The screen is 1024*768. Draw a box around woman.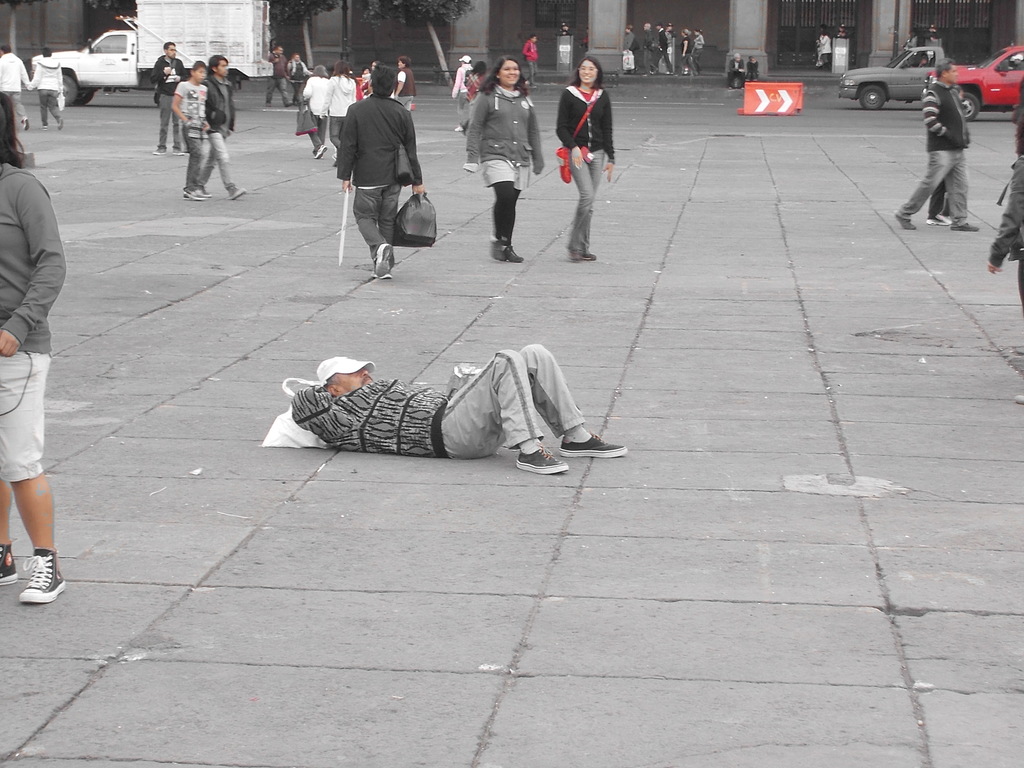
(x1=691, y1=28, x2=706, y2=76).
